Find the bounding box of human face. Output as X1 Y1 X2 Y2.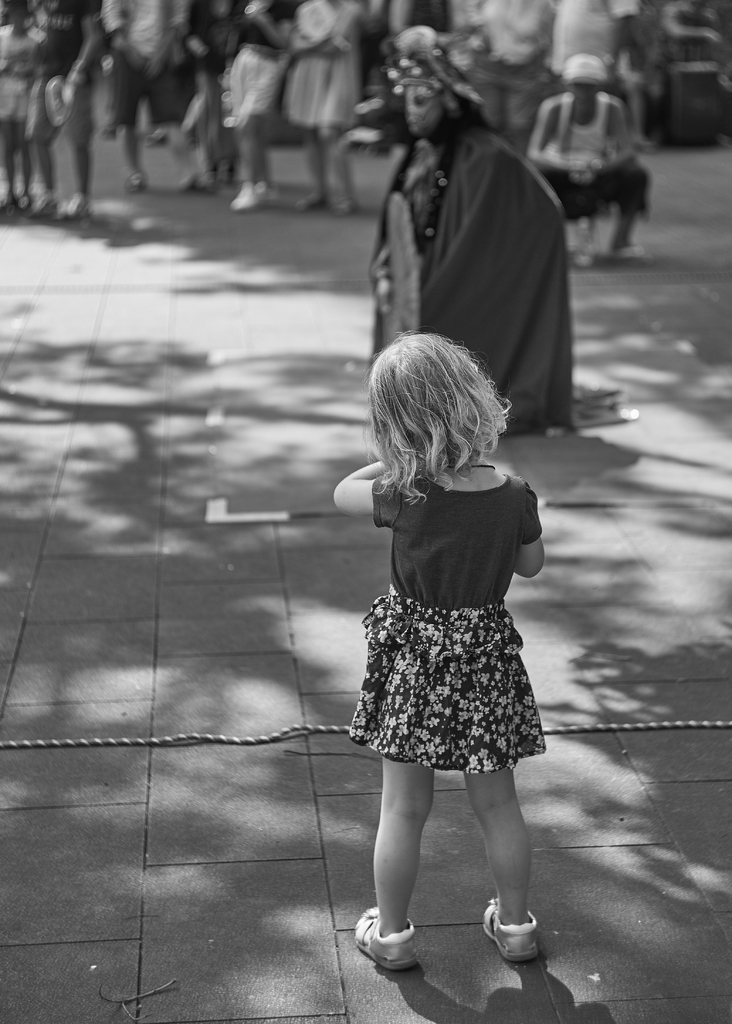
406 78 445 138.
